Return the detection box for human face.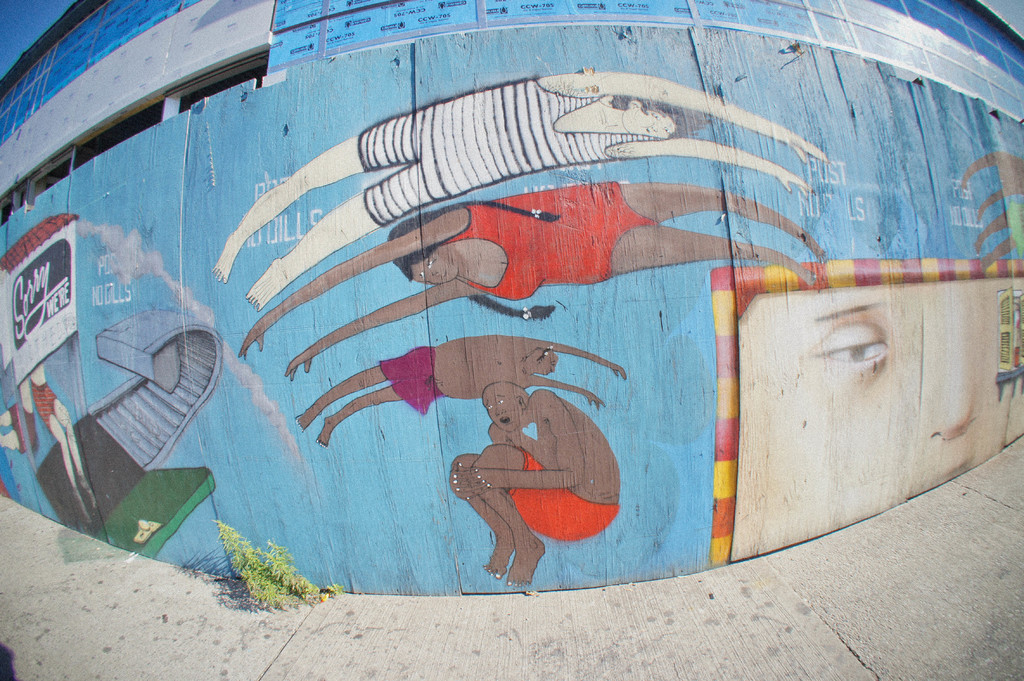
[left=406, top=255, right=456, bottom=284].
